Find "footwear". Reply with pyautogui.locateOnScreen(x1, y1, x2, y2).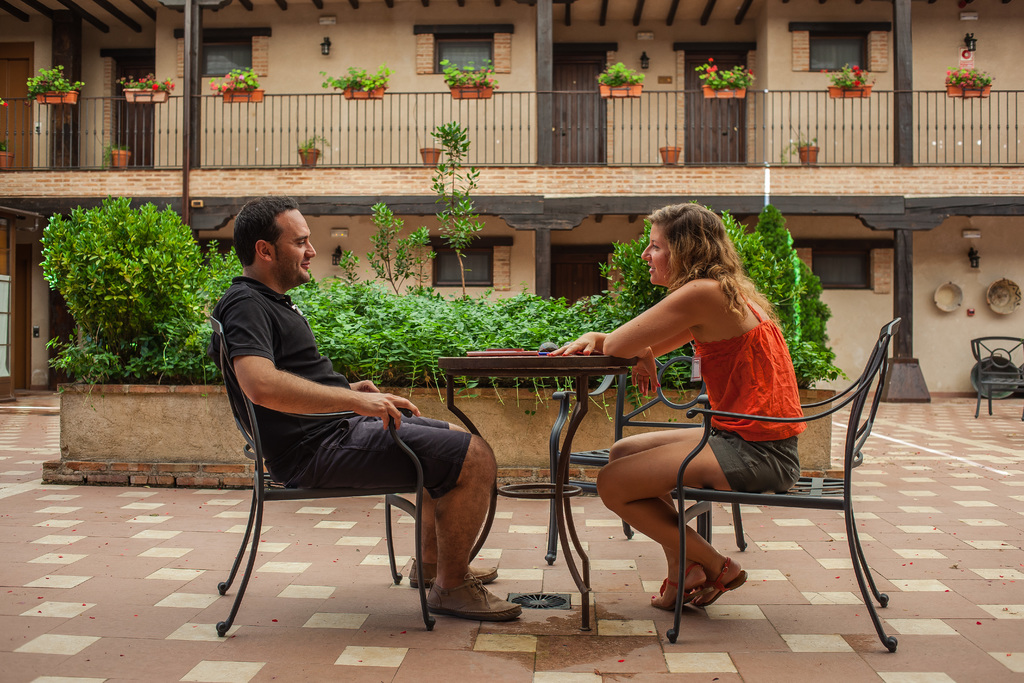
pyautogui.locateOnScreen(420, 572, 522, 622).
